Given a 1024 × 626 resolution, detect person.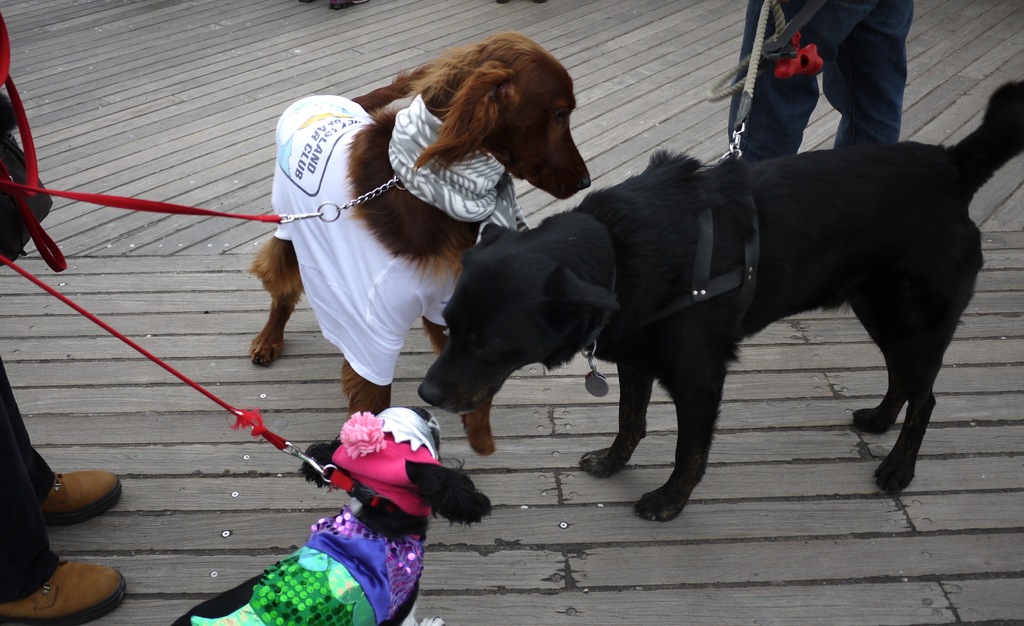
[0, 351, 129, 625].
